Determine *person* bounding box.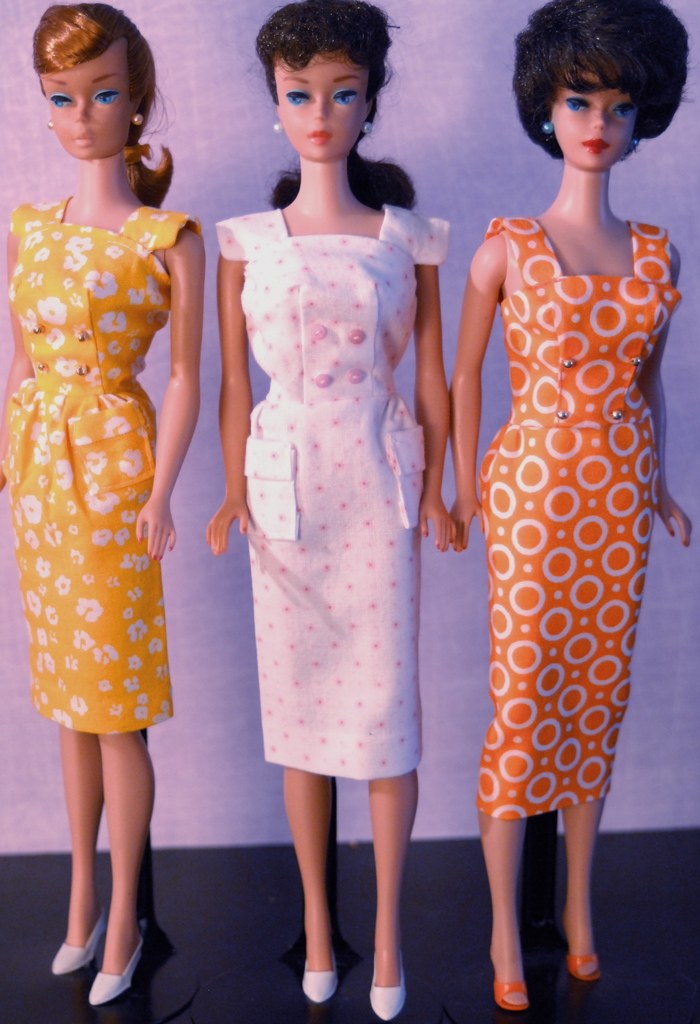
Determined: 445:0:694:1009.
